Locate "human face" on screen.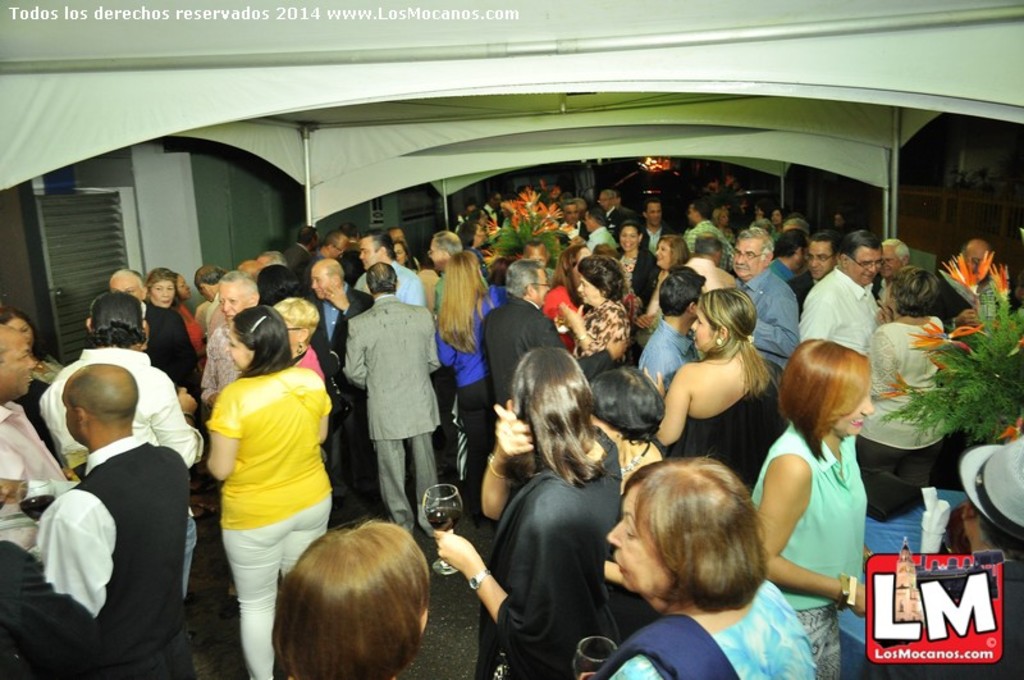
On screen at region(612, 193, 620, 206).
